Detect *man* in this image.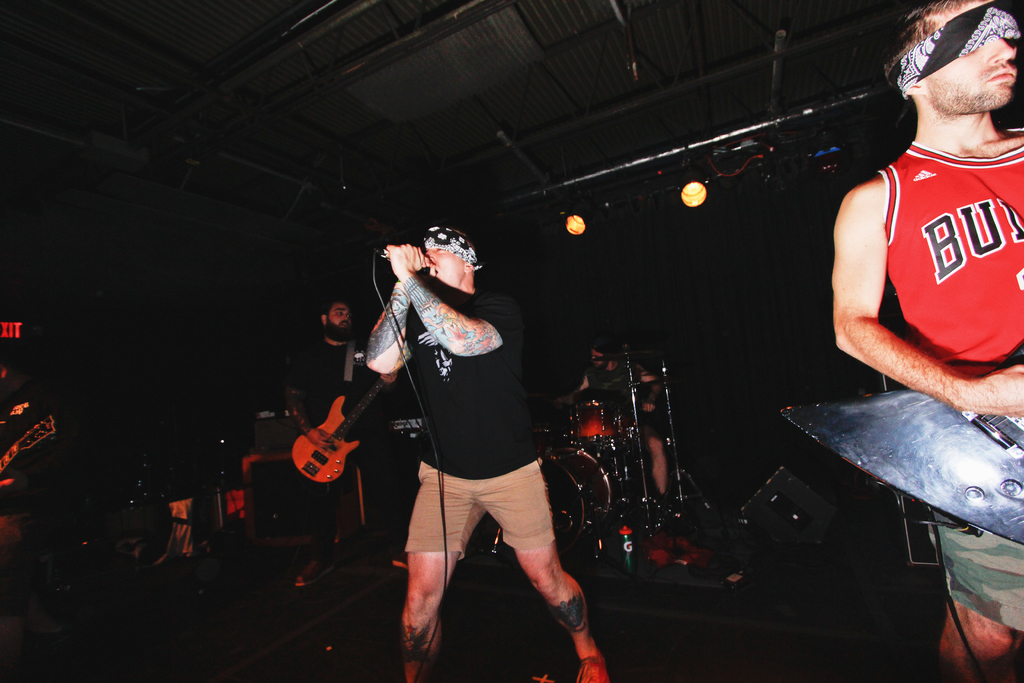
Detection: box=[830, 0, 1023, 682].
